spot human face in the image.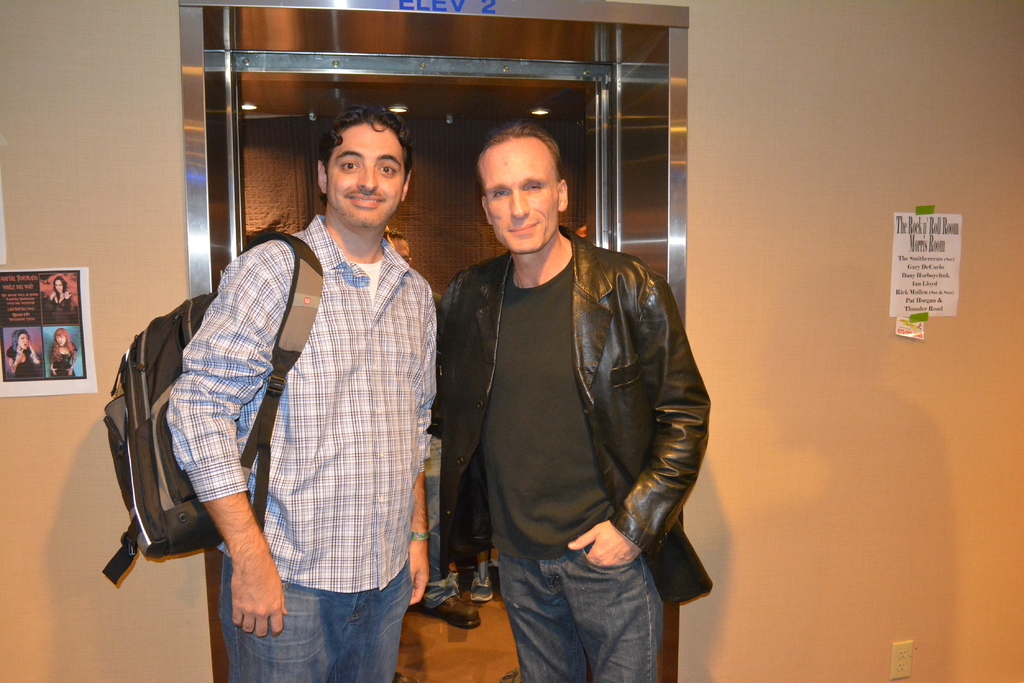
human face found at region(55, 280, 62, 293).
